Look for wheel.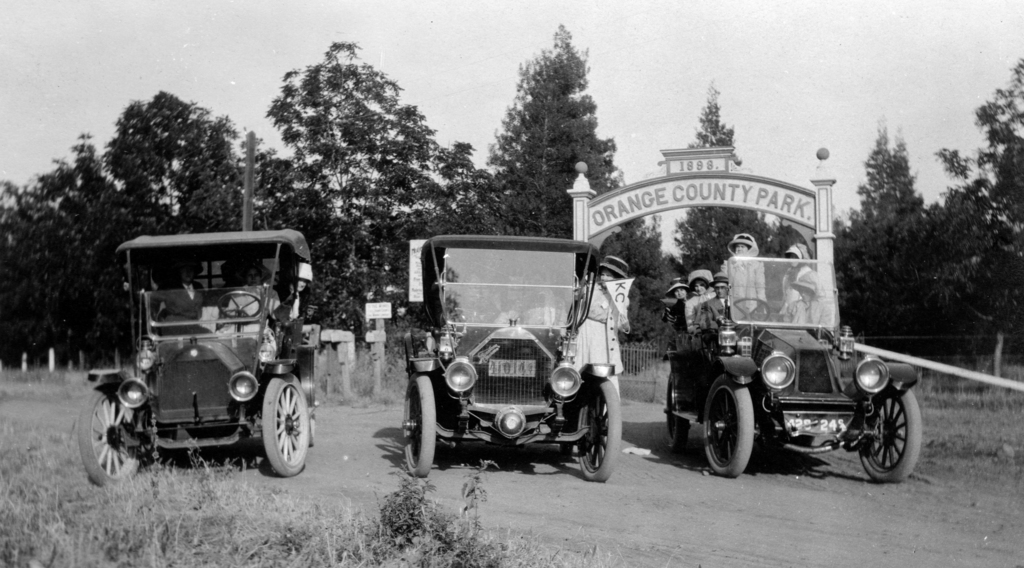
Found: [699,379,753,479].
